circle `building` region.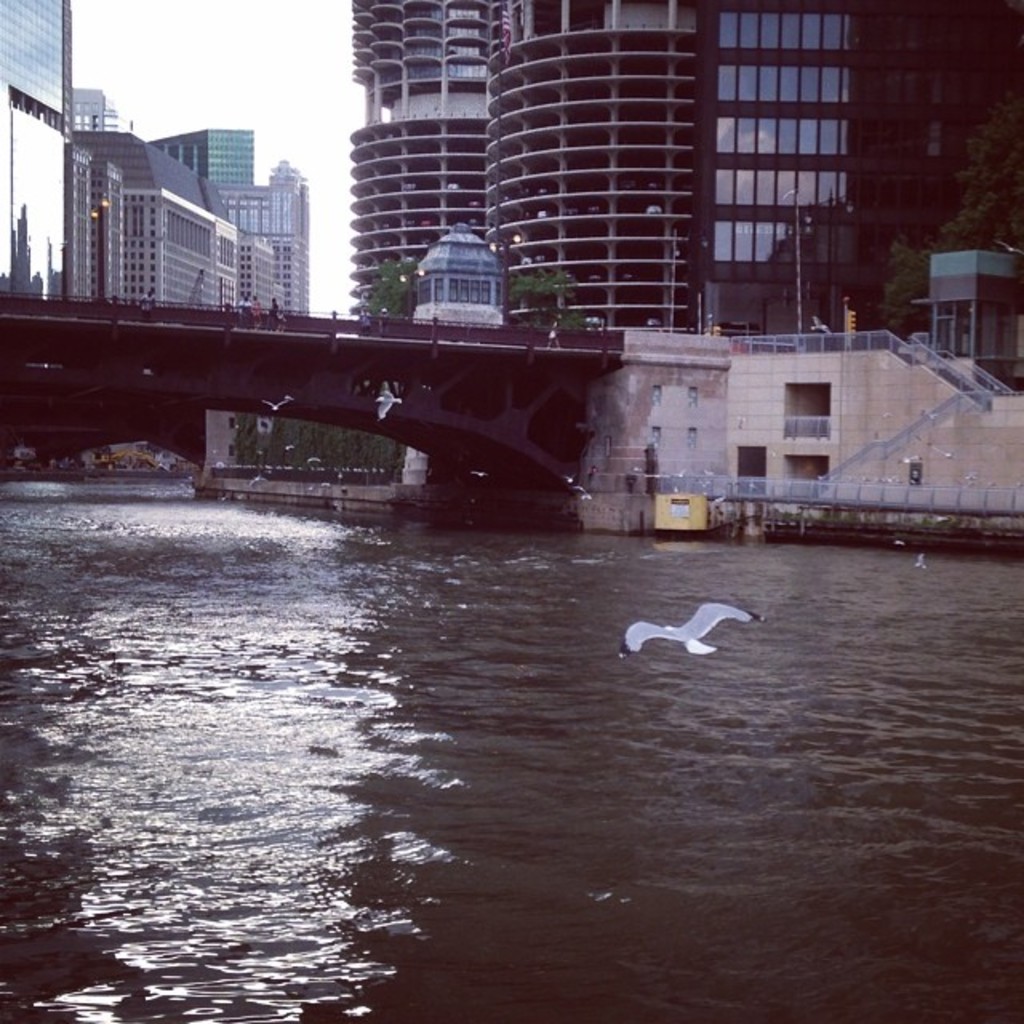
Region: (left=0, top=0, right=70, bottom=302).
